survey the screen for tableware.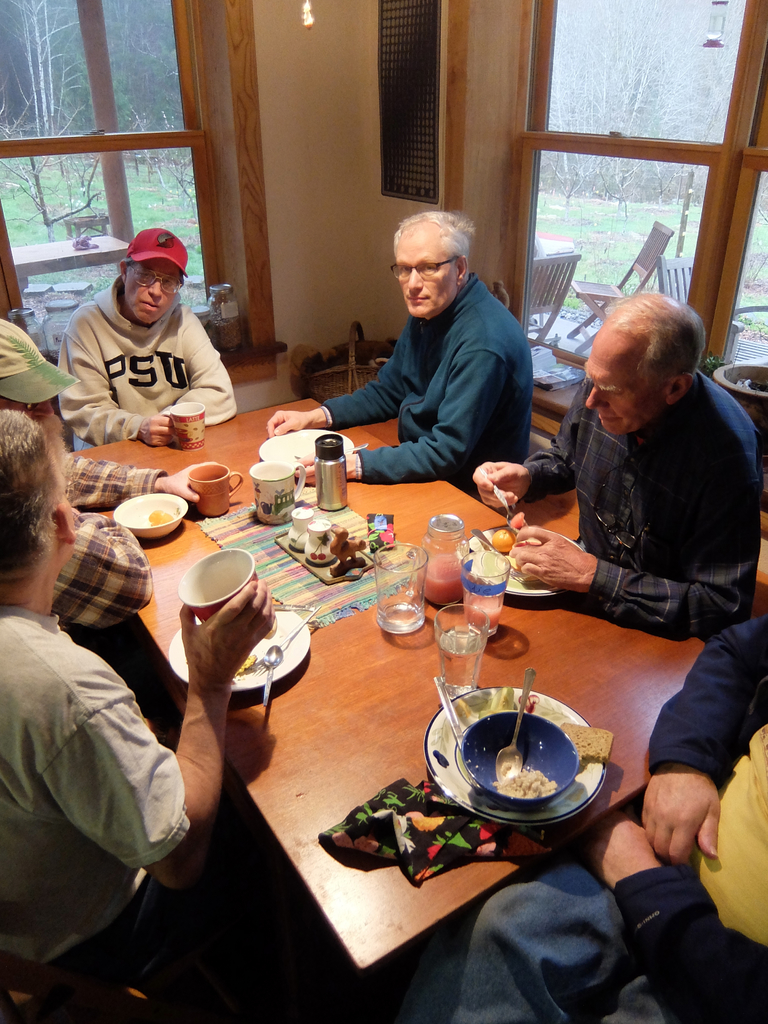
Survey found: <bbox>469, 529, 524, 581</bbox>.
